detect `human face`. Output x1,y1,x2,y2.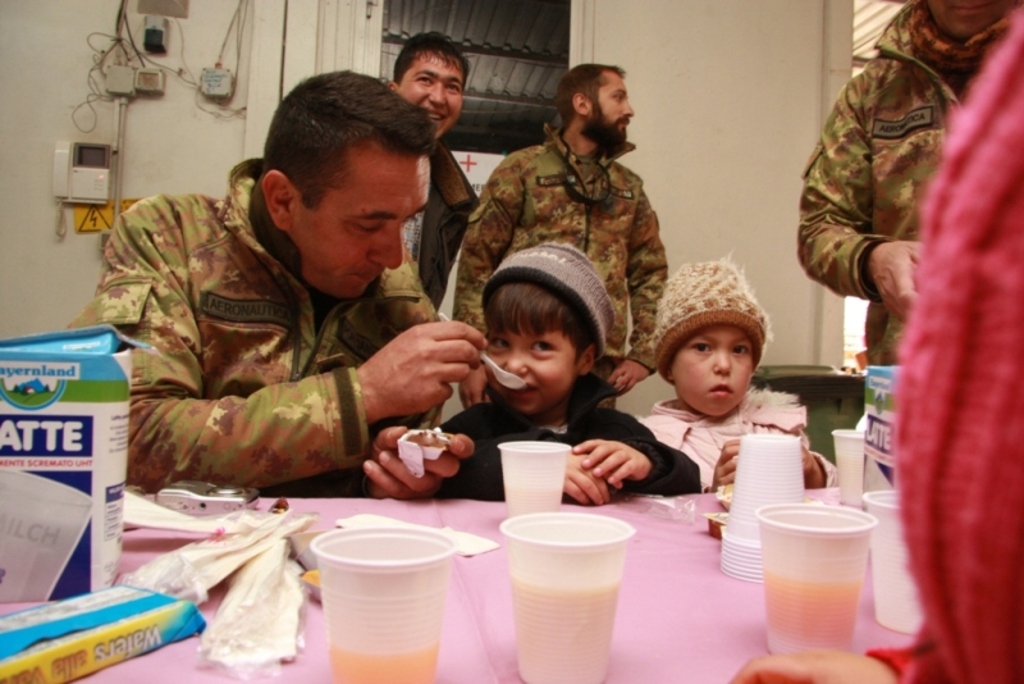
398,51,466,134.
